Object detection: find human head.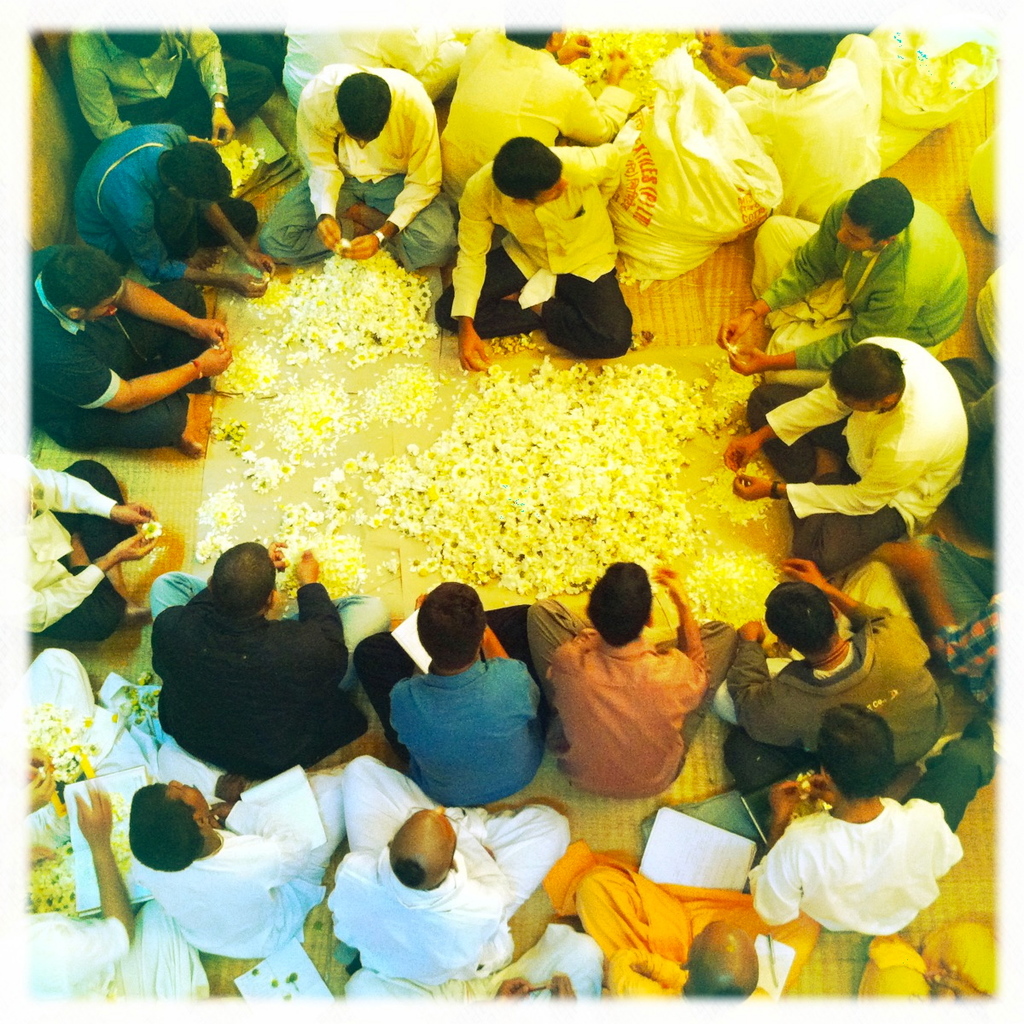
335:69:393:148.
